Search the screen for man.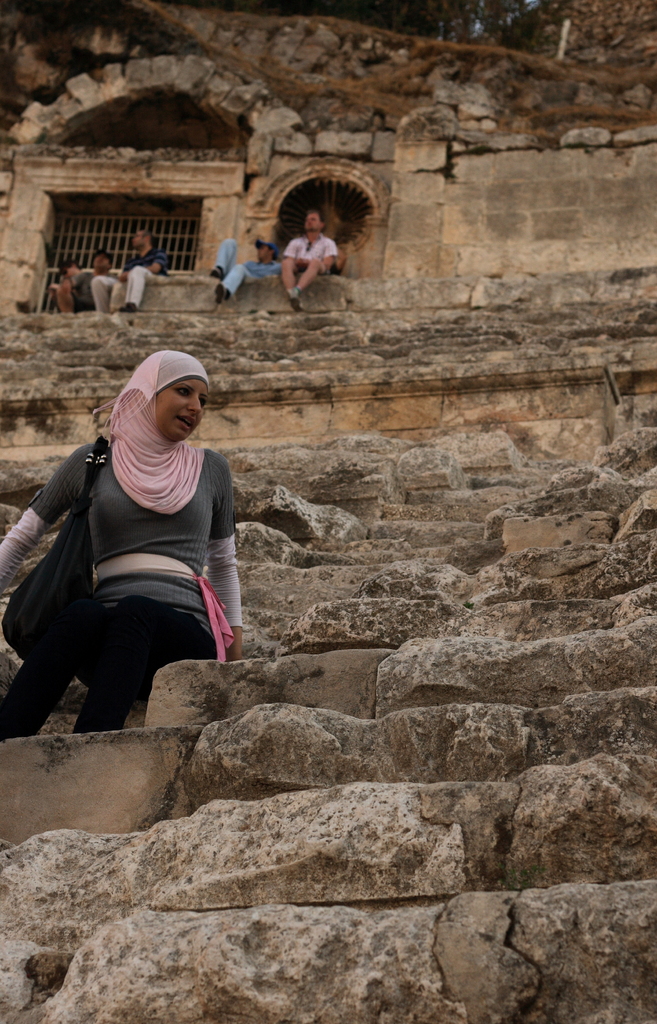
Found at {"left": 92, "top": 230, "right": 170, "bottom": 310}.
